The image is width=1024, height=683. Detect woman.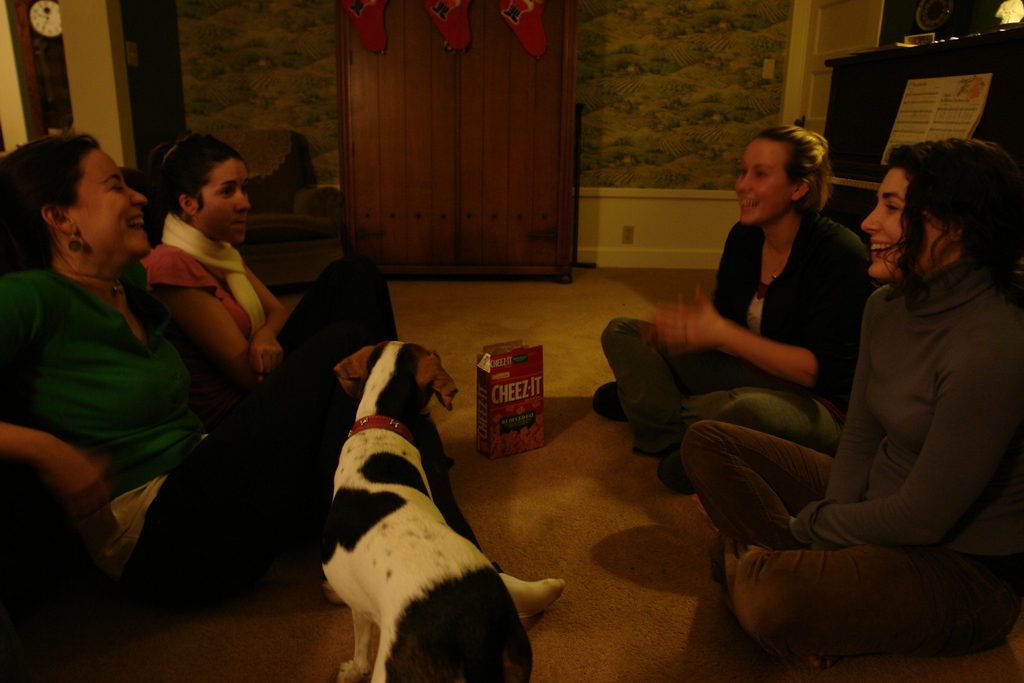
Detection: {"x1": 0, "y1": 132, "x2": 568, "y2": 629}.
